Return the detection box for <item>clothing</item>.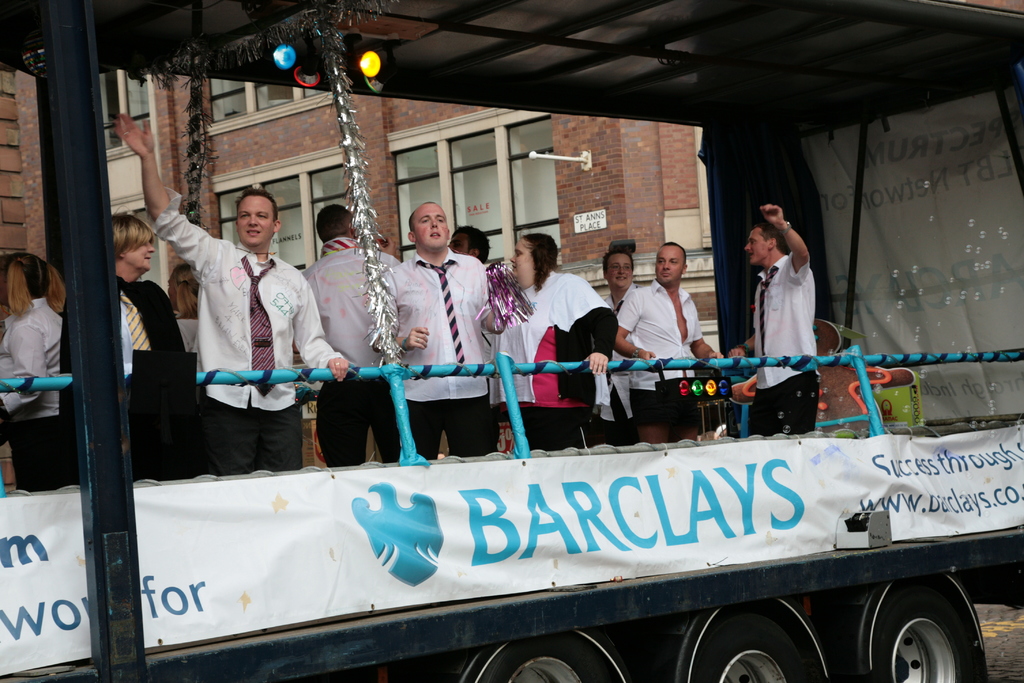
BBox(0, 286, 67, 493).
